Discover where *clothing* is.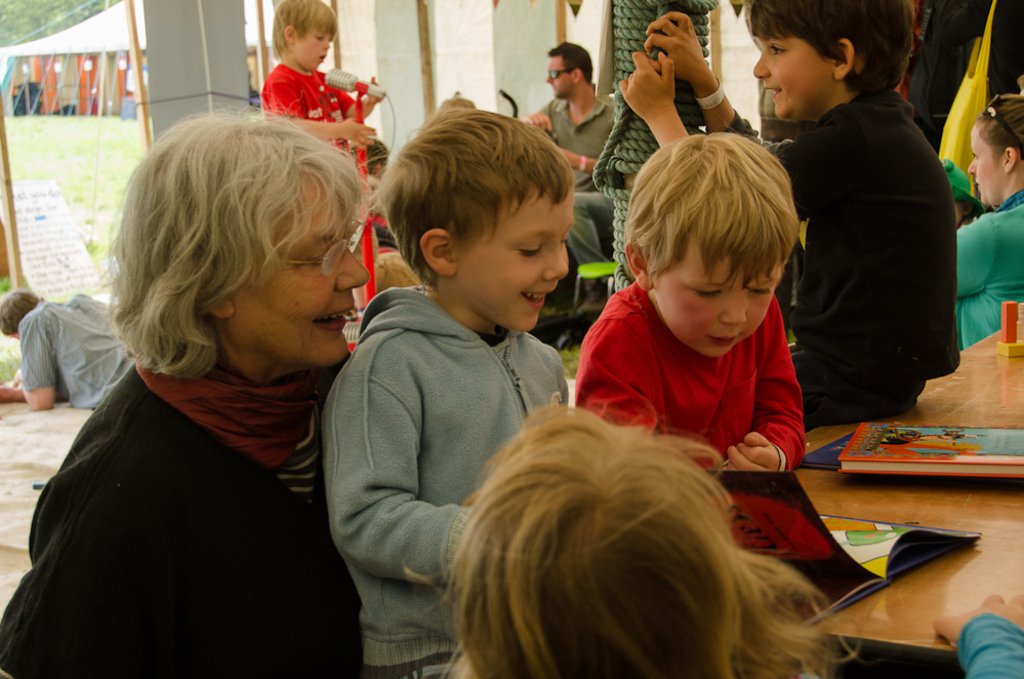
Discovered at crop(951, 196, 1023, 352).
